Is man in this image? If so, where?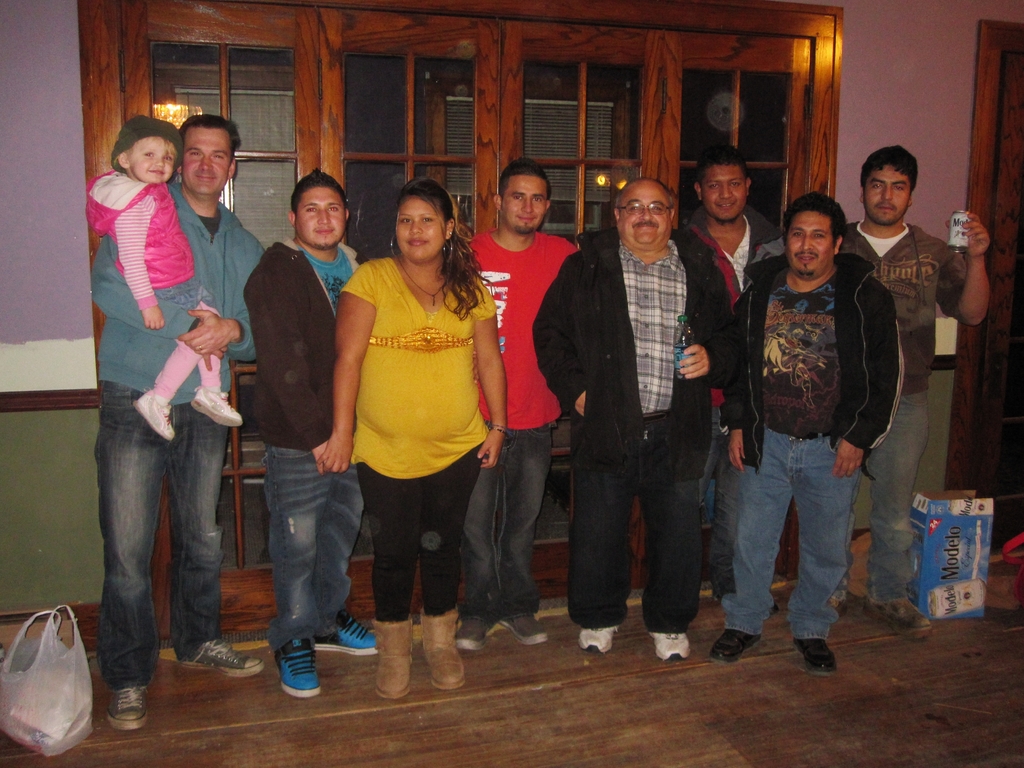
Yes, at bbox(237, 172, 370, 697).
